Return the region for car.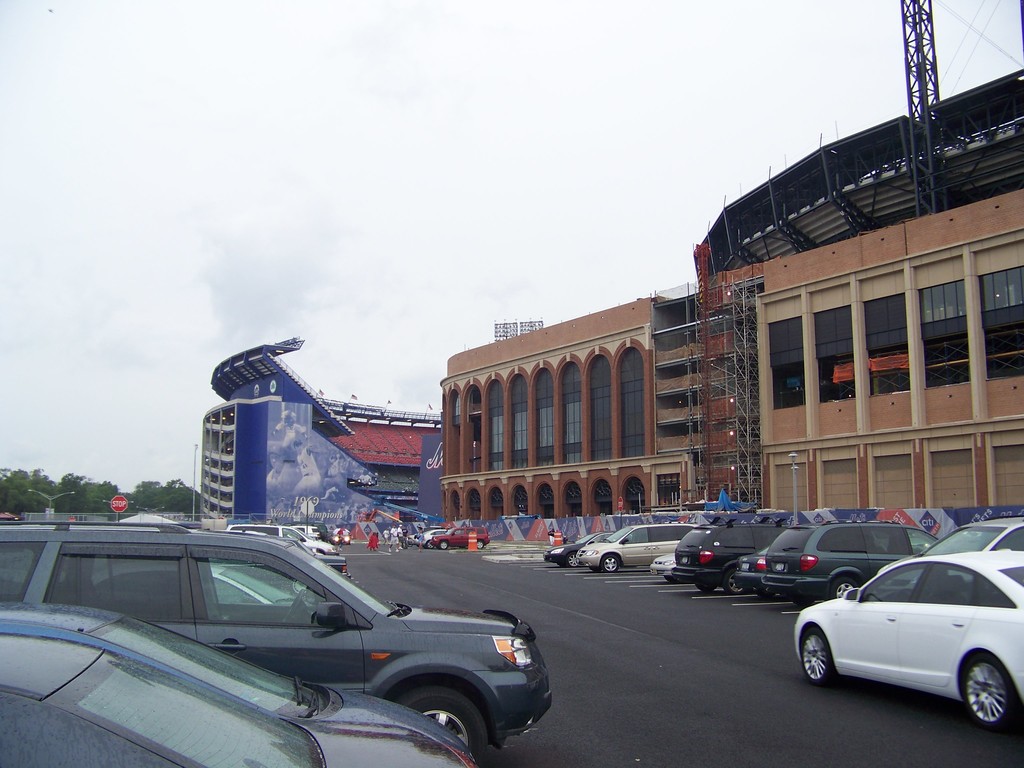
224,525,344,553.
